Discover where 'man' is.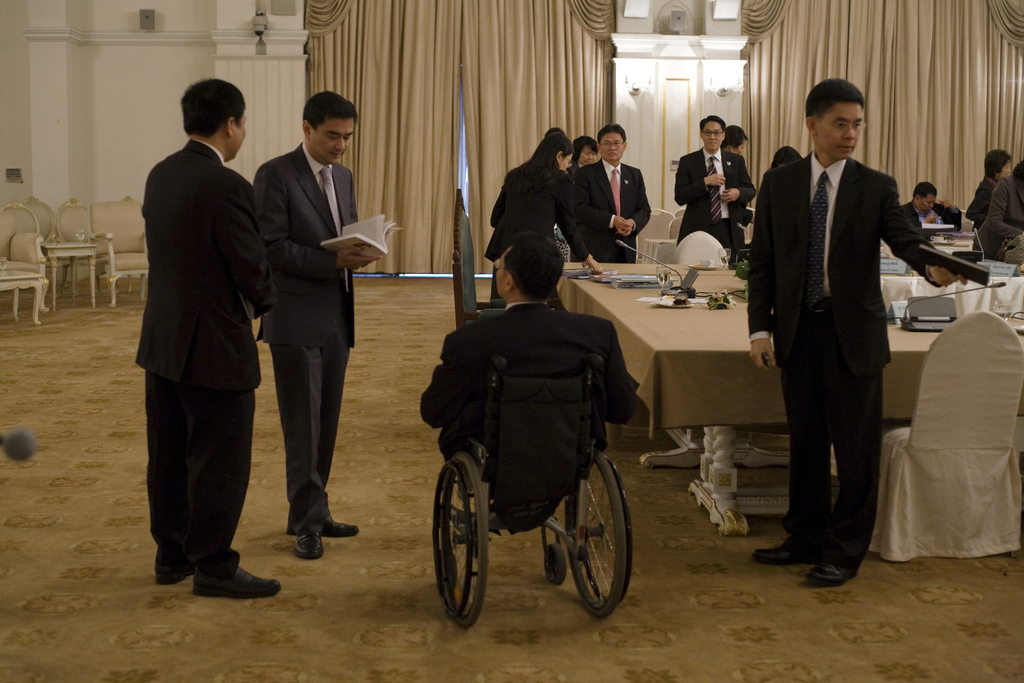
Discovered at detection(412, 229, 634, 527).
